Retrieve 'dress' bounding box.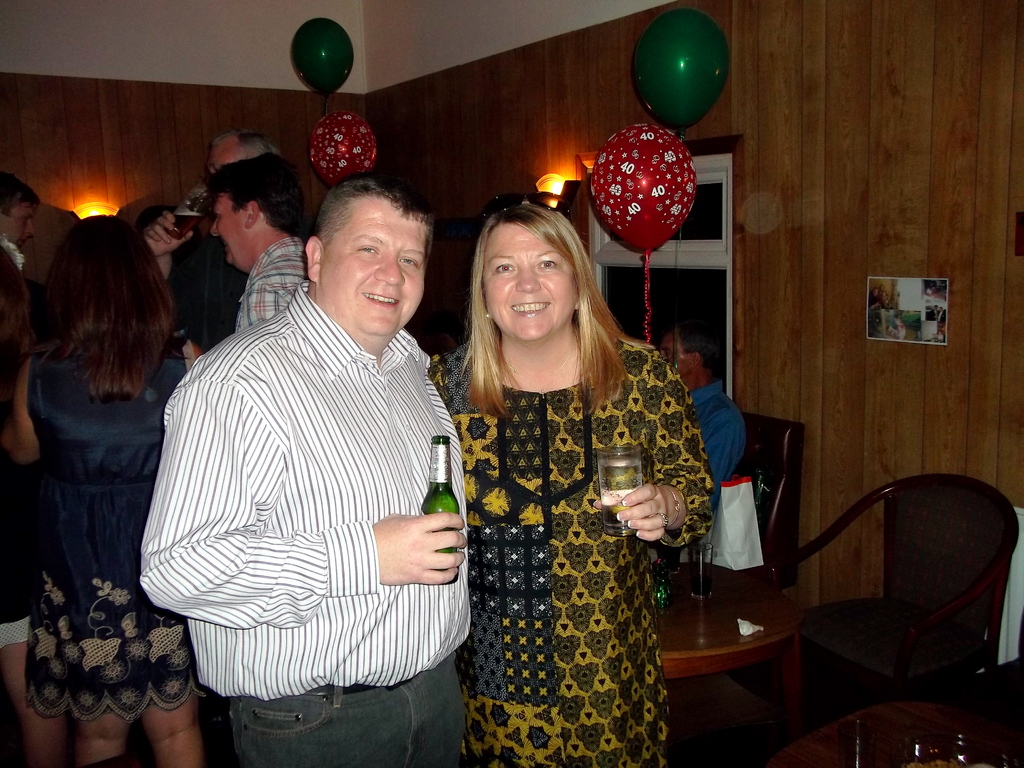
Bounding box: (19, 346, 218, 724).
